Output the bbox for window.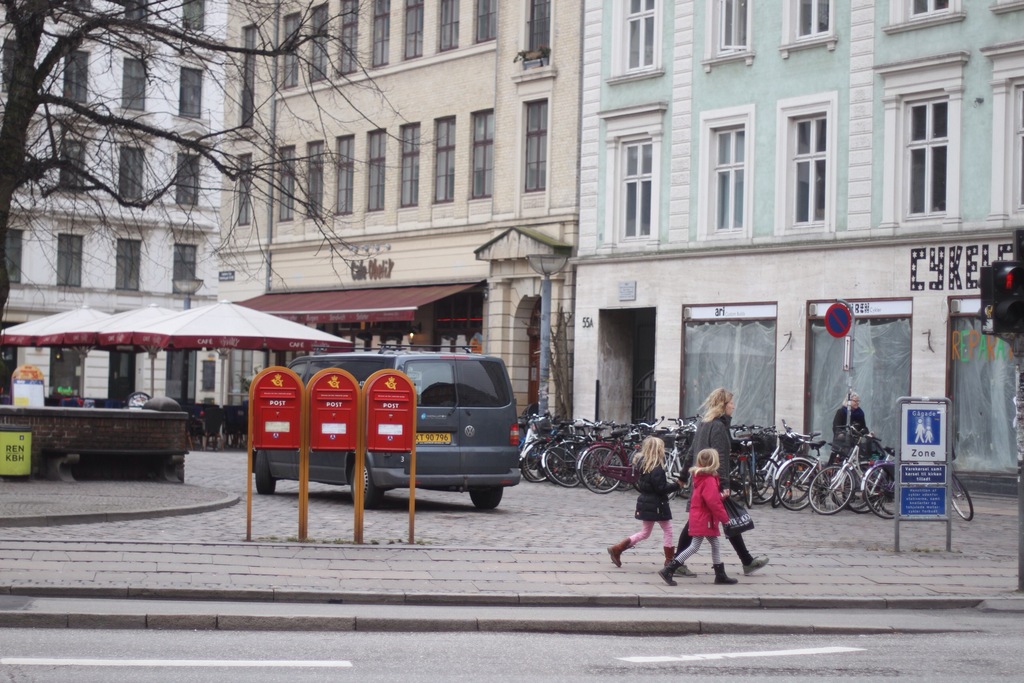
rect(177, 235, 200, 299).
